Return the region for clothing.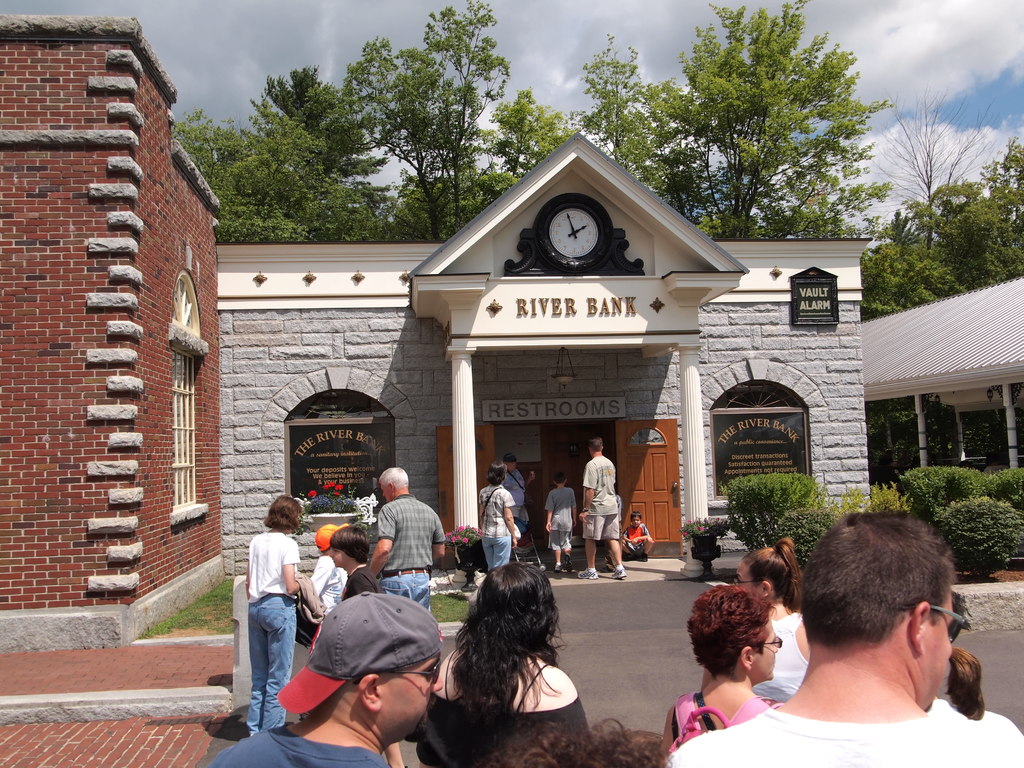
rect(313, 554, 348, 613).
